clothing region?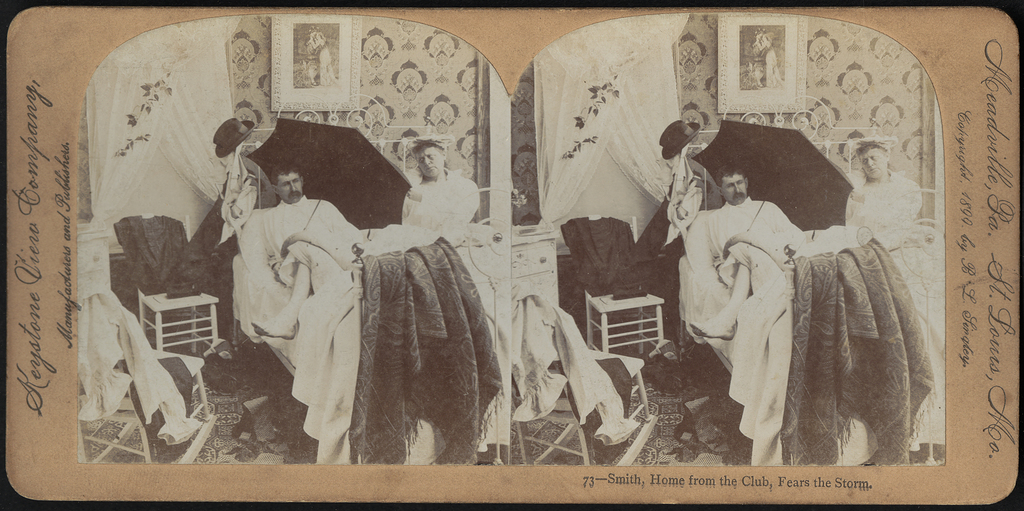
(x1=694, y1=157, x2=822, y2=439)
